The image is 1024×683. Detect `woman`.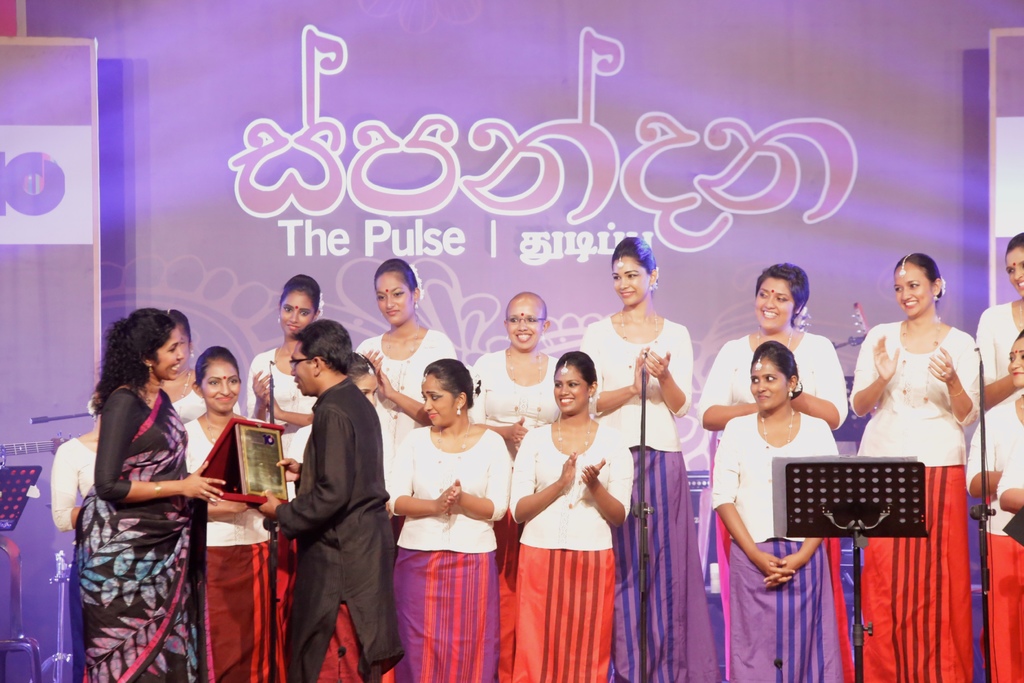
Detection: box=[696, 265, 853, 682].
